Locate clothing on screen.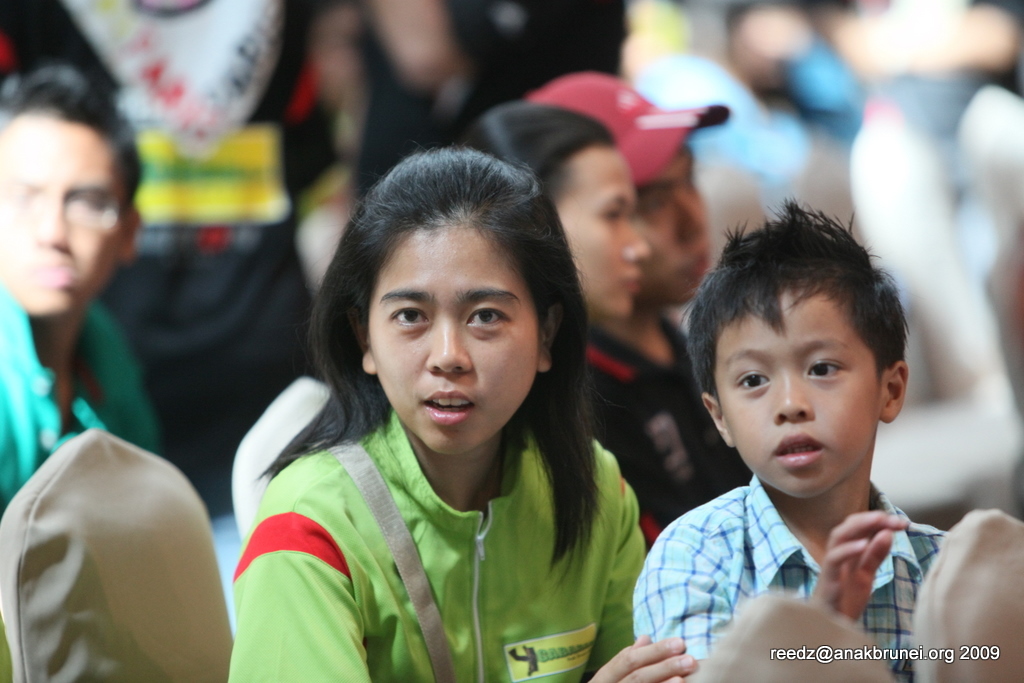
On screen at {"left": 618, "top": 480, "right": 975, "bottom": 682}.
